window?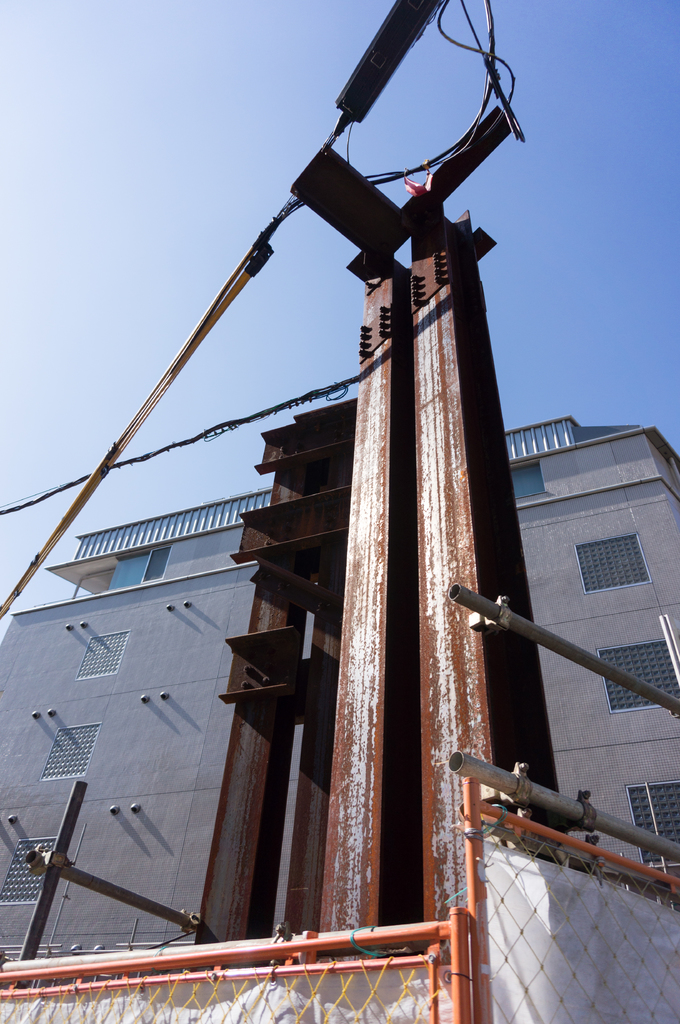
624/781/679/901
